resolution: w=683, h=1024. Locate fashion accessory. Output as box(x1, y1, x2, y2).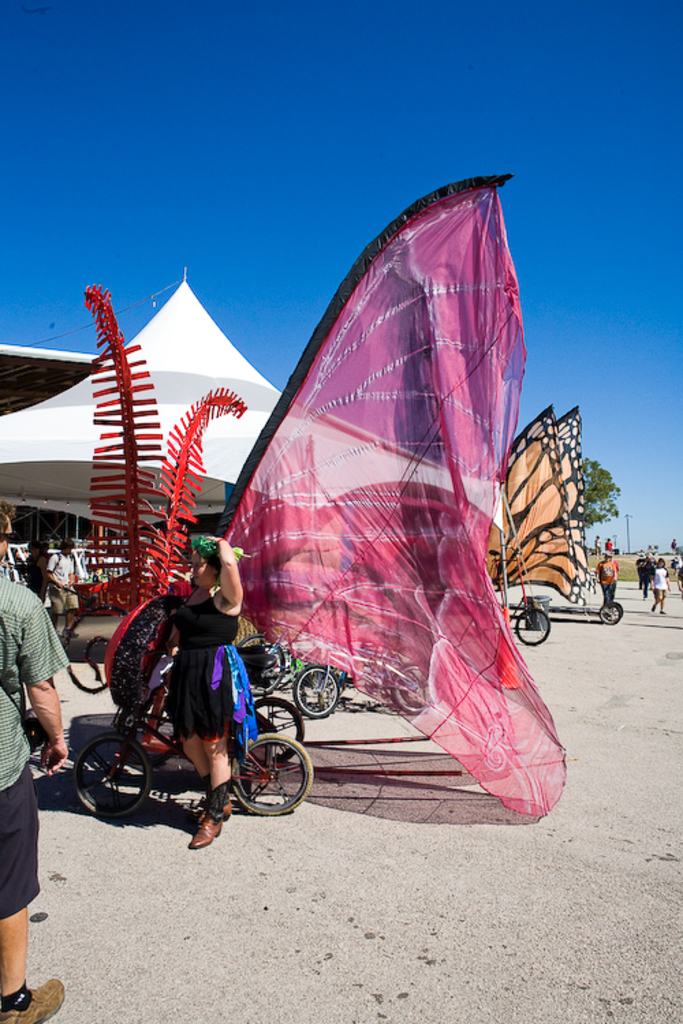
box(0, 973, 66, 1023).
